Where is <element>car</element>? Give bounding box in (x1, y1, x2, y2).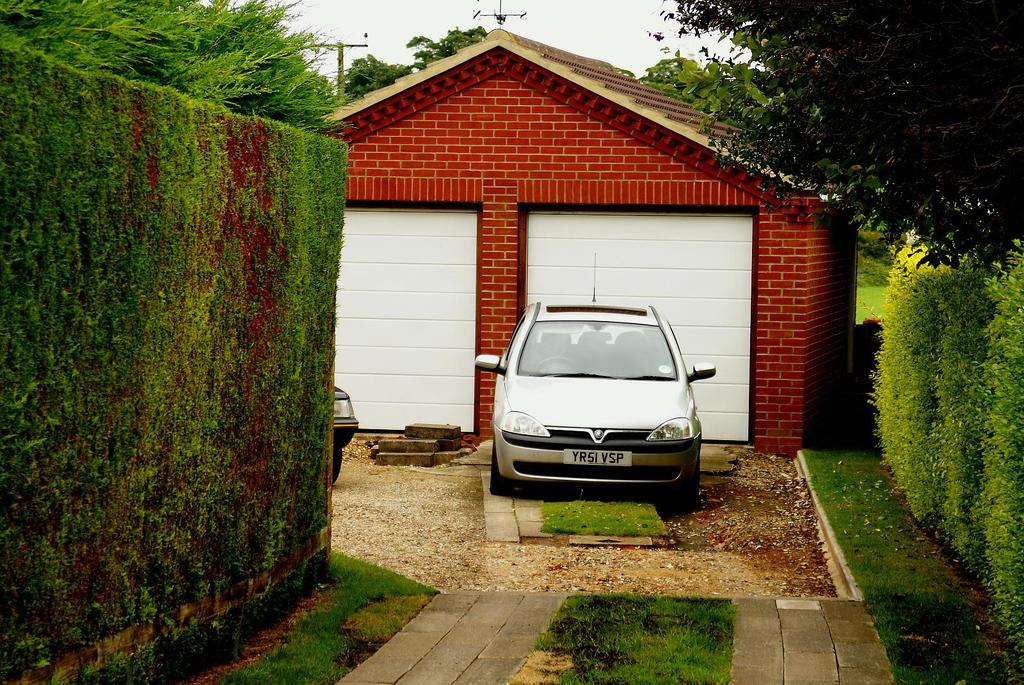
(486, 296, 712, 511).
